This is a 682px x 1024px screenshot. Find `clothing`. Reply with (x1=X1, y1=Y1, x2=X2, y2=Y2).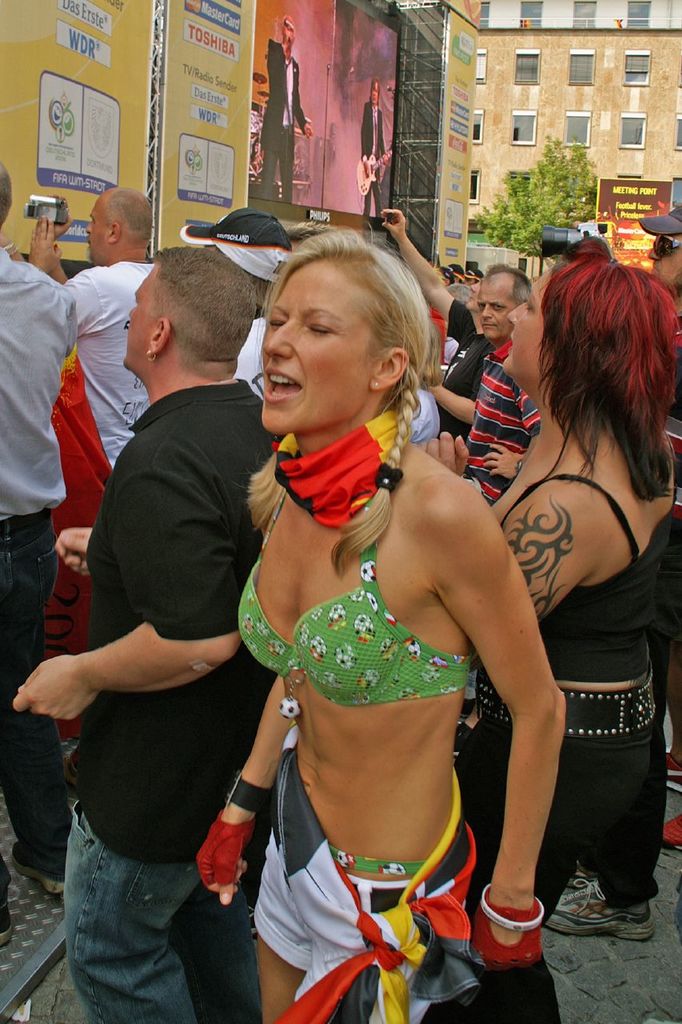
(x1=429, y1=288, x2=496, y2=436).
